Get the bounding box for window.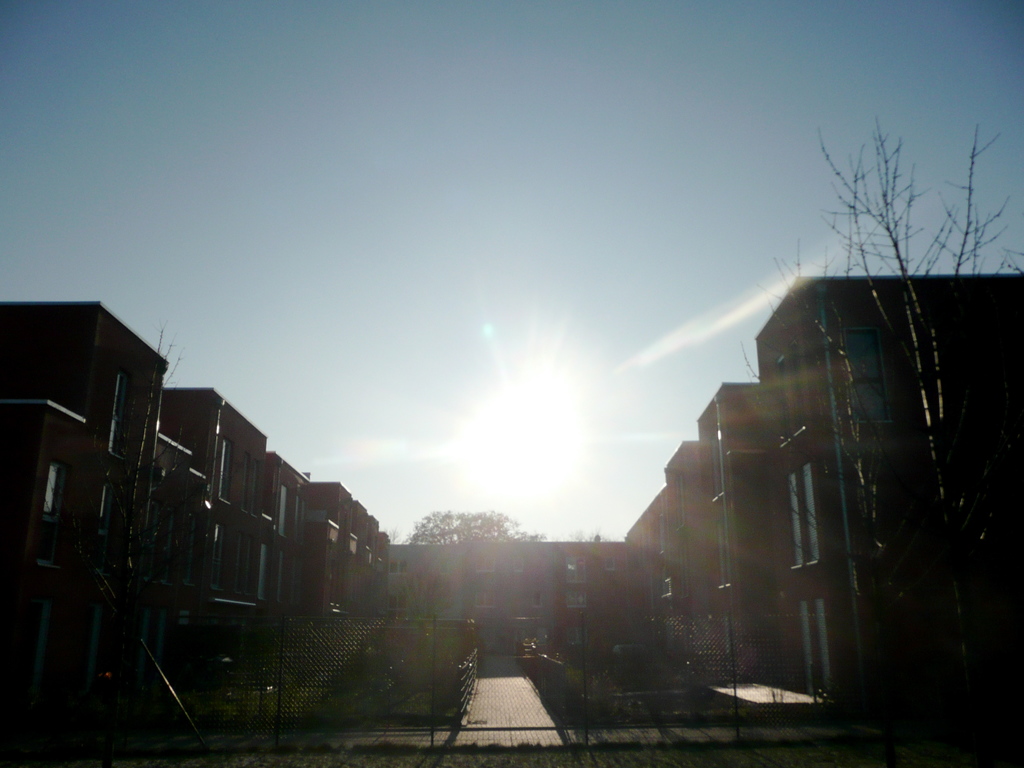
detection(106, 371, 136, 458).
